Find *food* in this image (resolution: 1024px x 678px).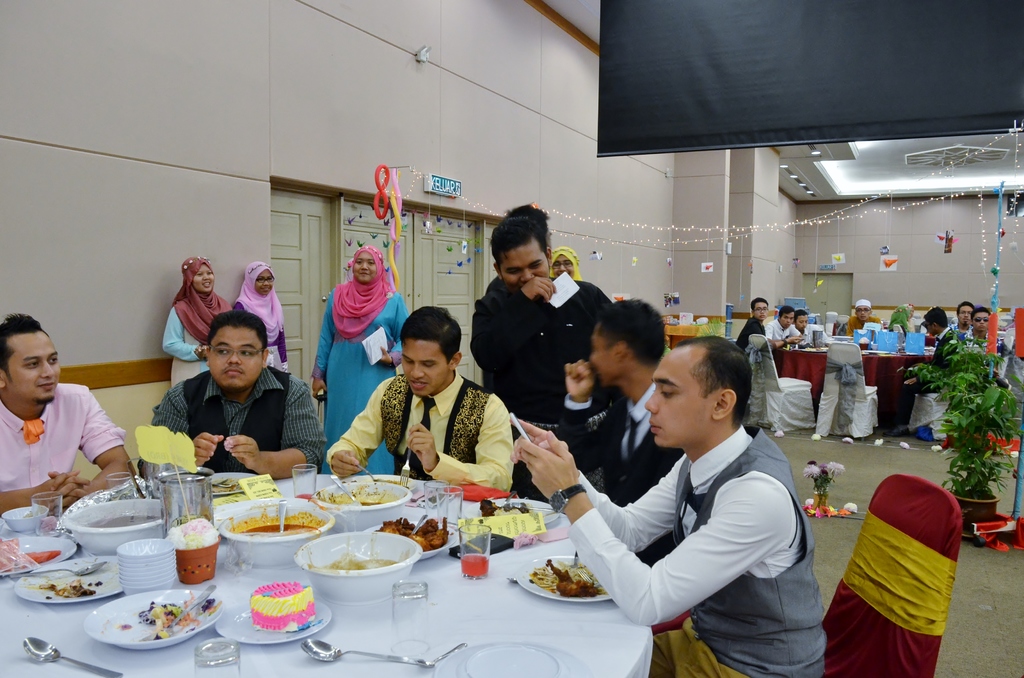
[x1=297, y1=553, x2=397, y2=572].
